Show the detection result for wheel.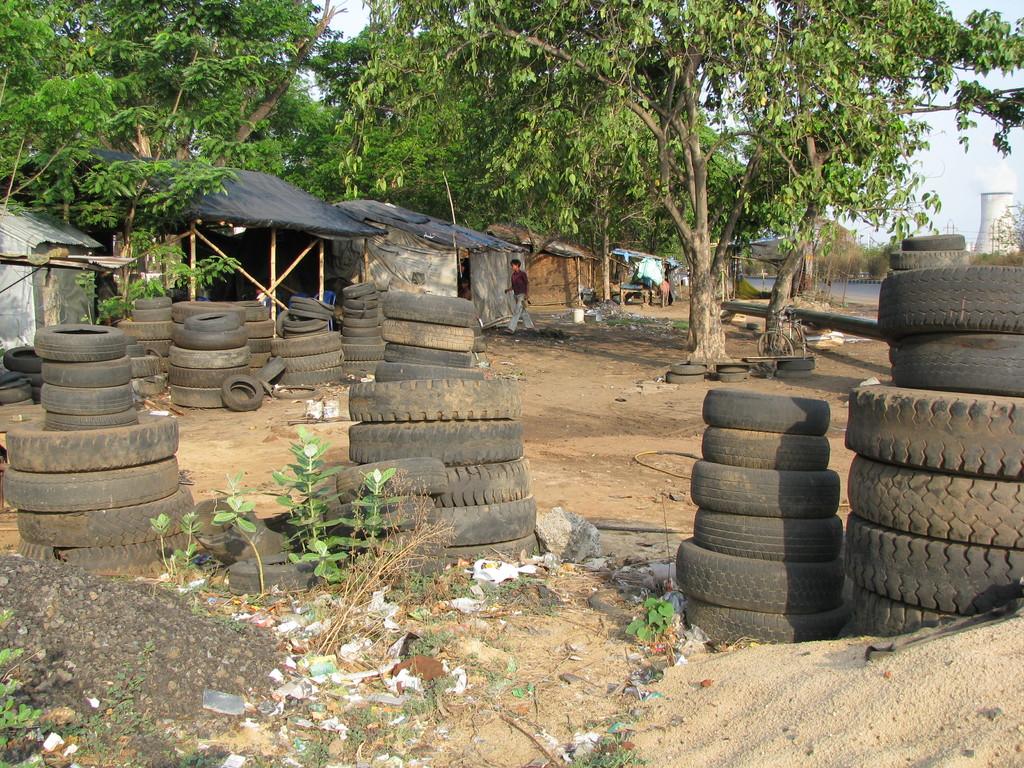
pyautogui.locateOnScreen(323, 492, 342, 517).
